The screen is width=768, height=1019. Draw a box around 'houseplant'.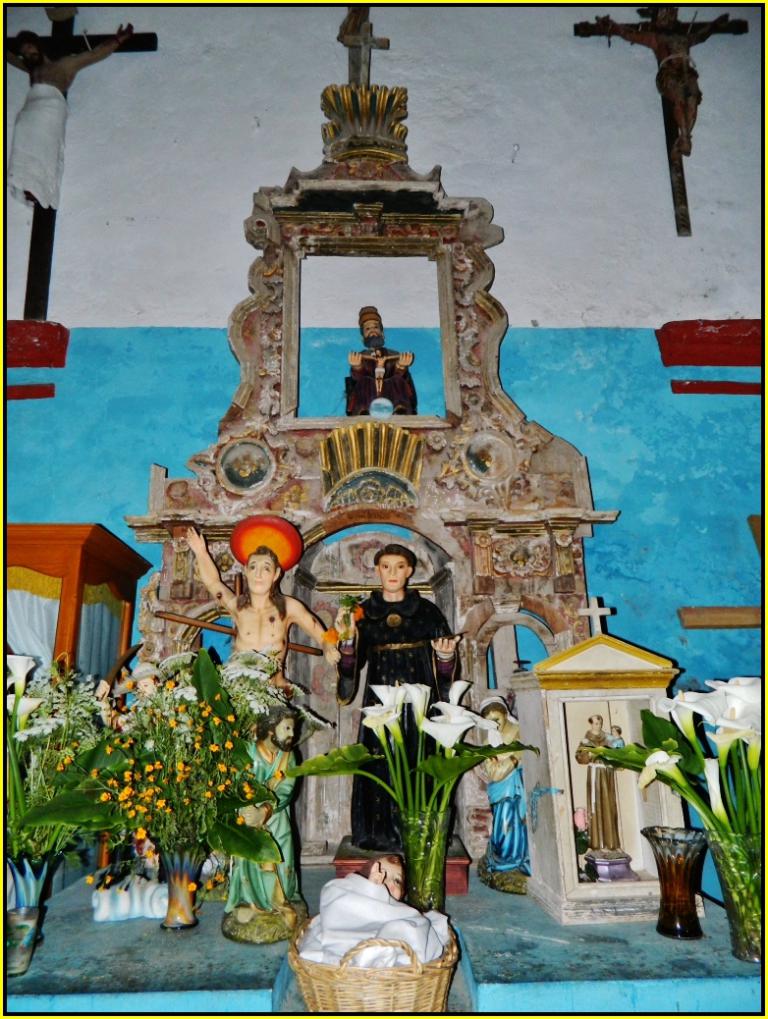
locate(265, 679, 542, 917).
